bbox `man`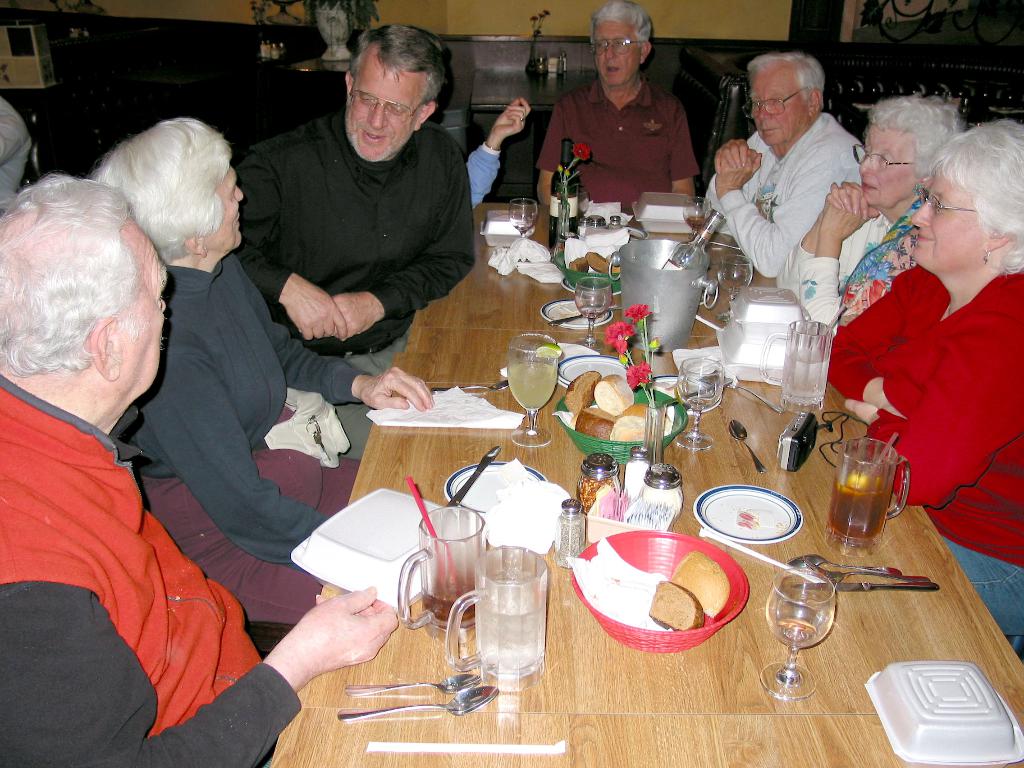
detection(700, 51, 866, 279)
